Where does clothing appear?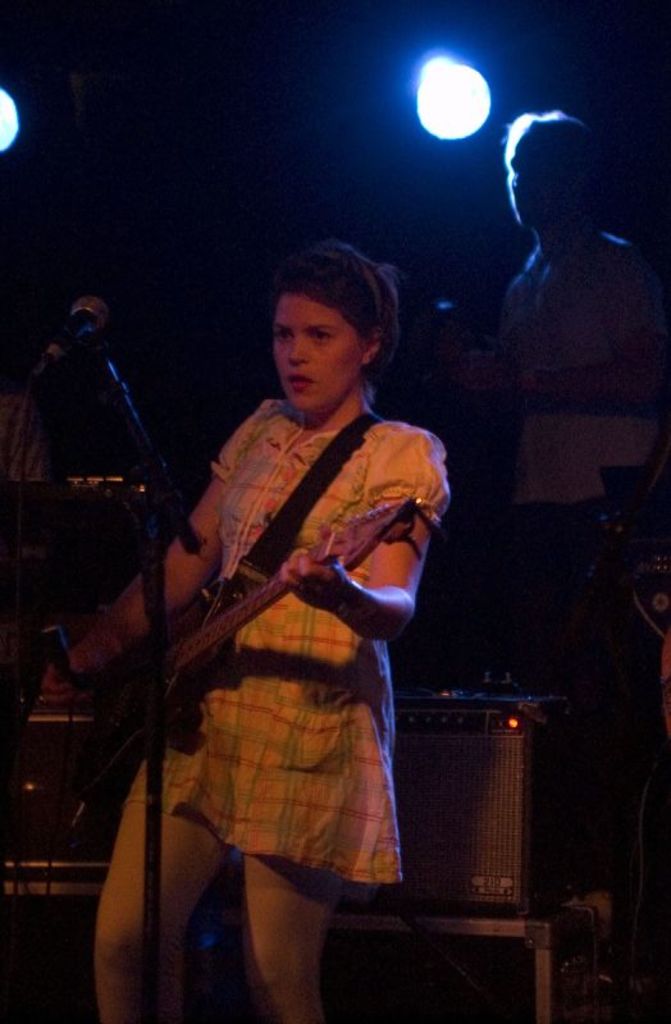
Appears at l=142, t=353, r=437, b=906.
